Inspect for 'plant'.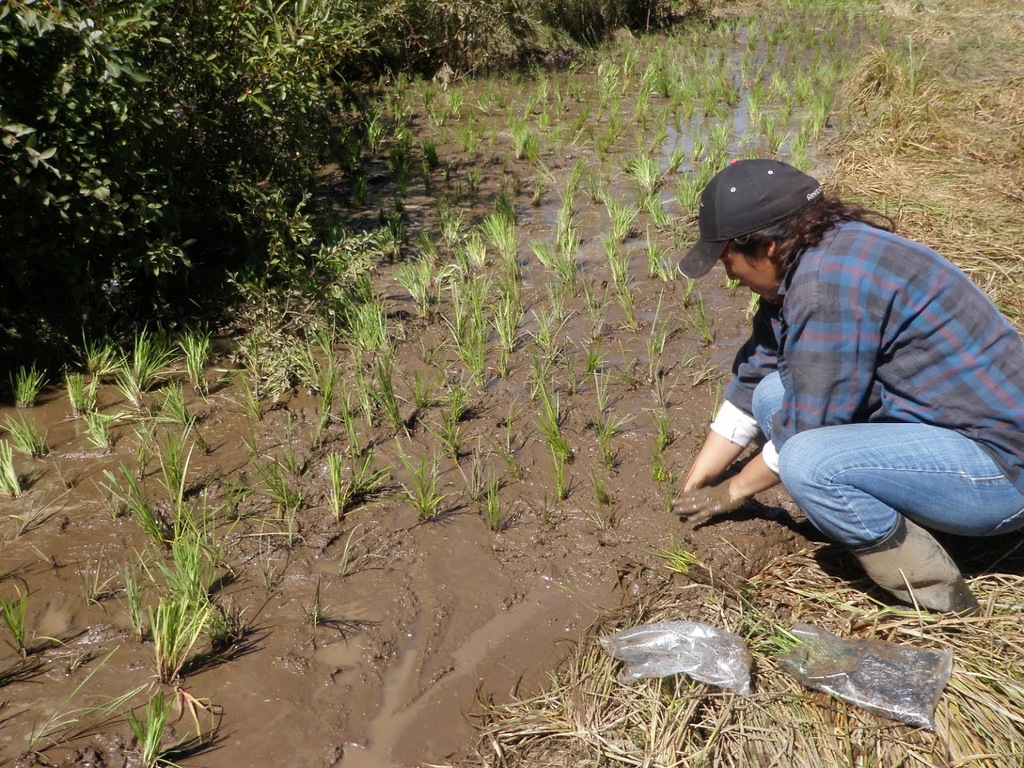
Inspection: {"left": 0, "top": 433, "right": 16, "bottom": 503}.
